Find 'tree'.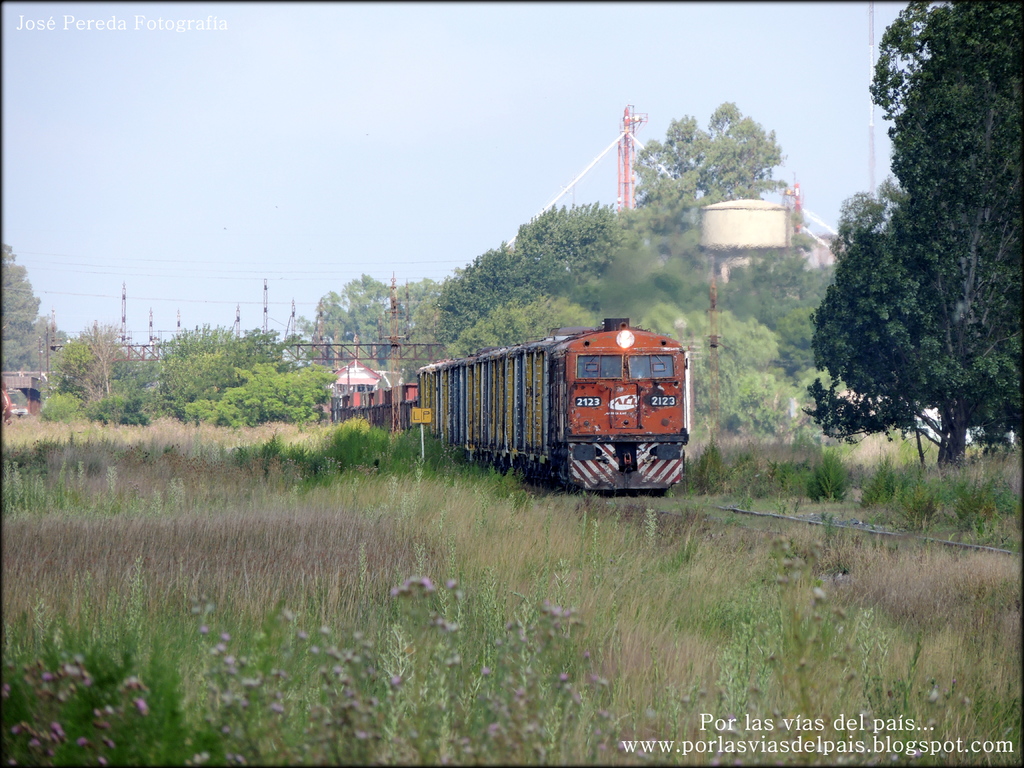
bbox=(804, 12, 1004, 524).
